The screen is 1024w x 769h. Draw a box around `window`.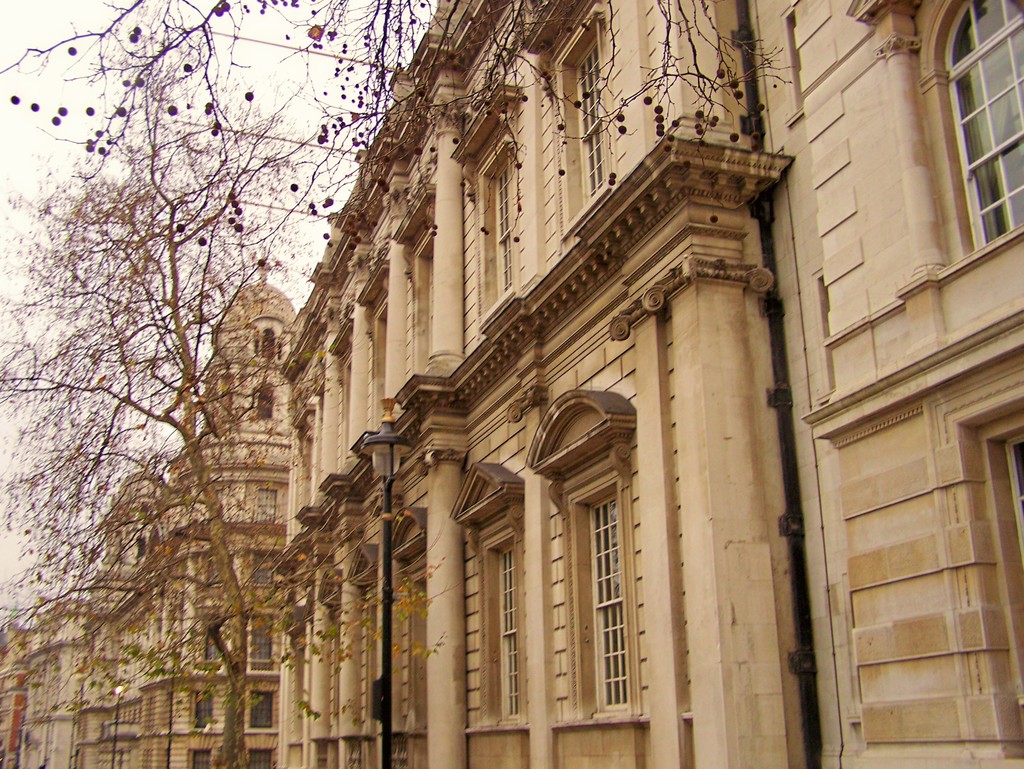
[x1=189, y1=756, x2=205, y2=768].
